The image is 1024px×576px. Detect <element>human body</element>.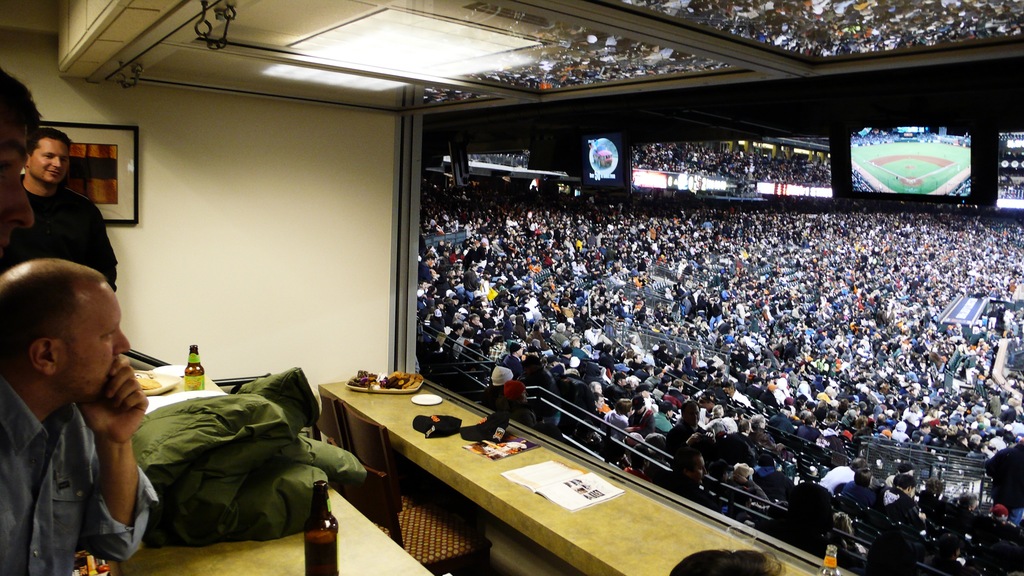
Detection: (left=588, top=301, right=594, bottom=317).
